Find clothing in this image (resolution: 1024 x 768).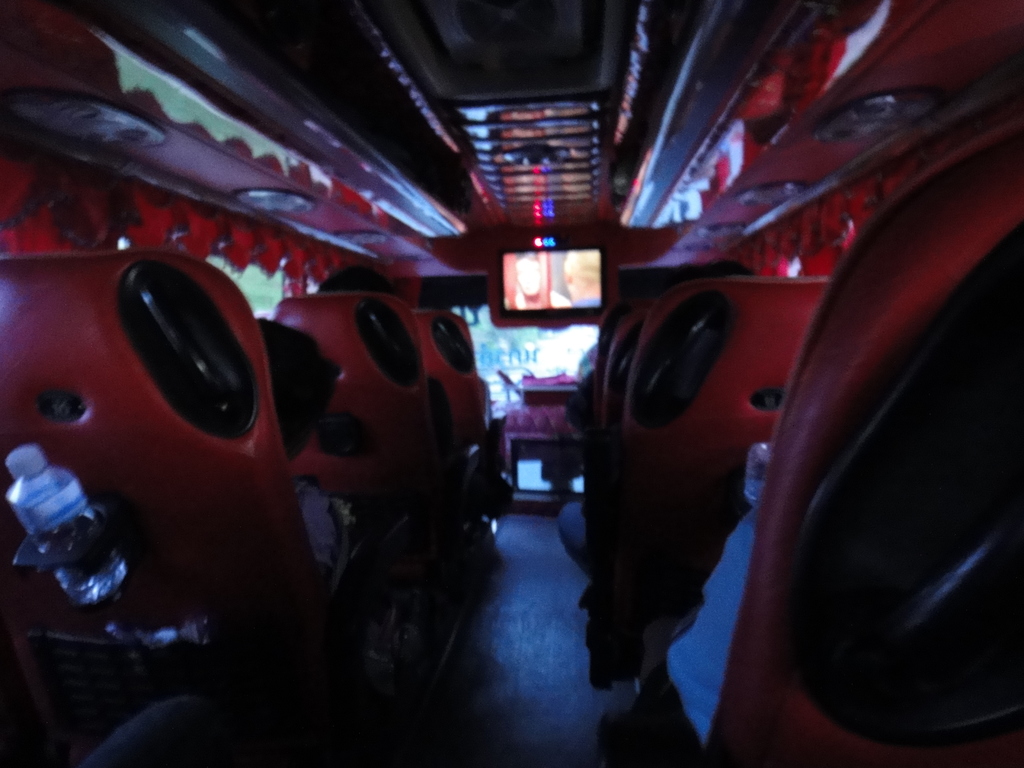
box=[565, 230, 769, 683].
